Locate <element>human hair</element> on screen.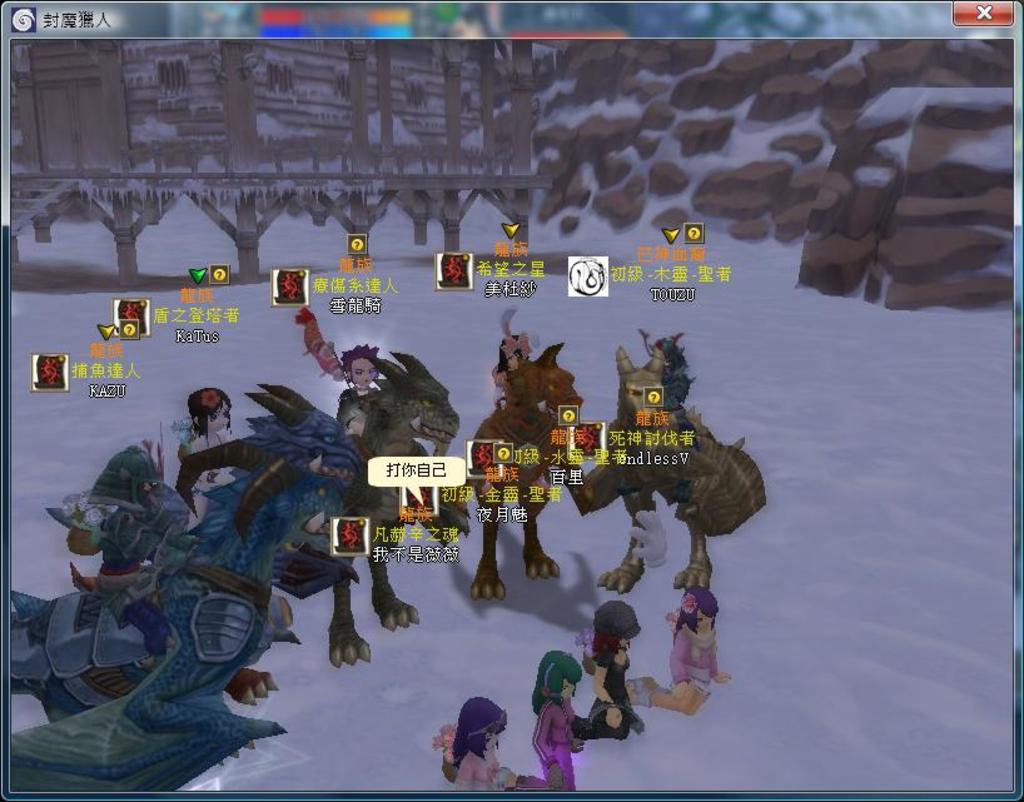
On screen at left=592, top=631, right=620, bottom=654.
